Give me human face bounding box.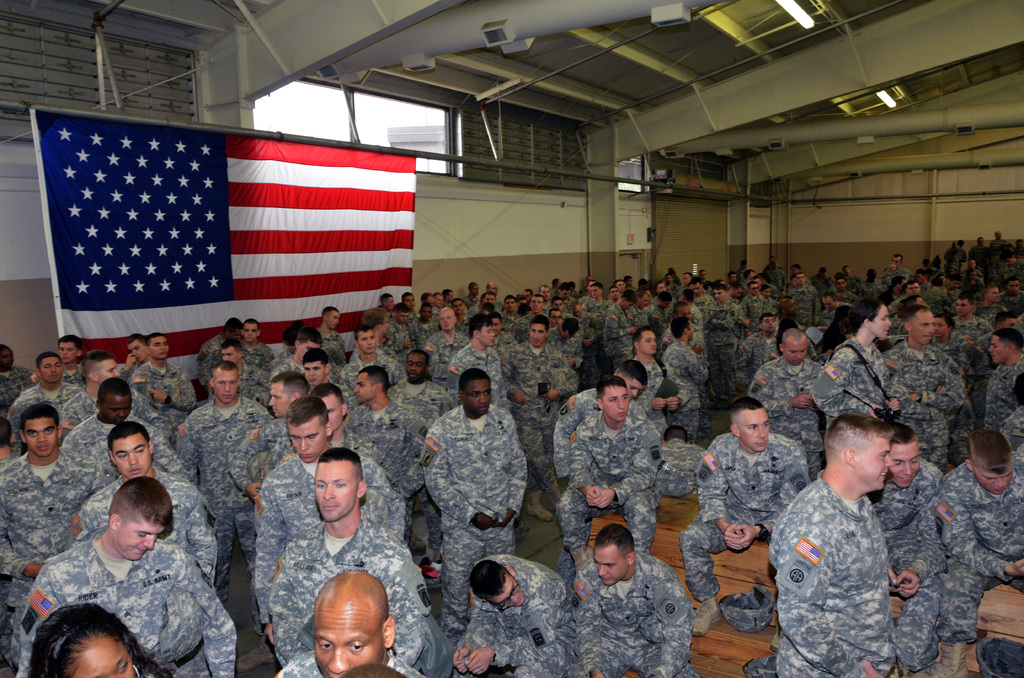
x1=561 y1=289 x2=570 y2=299.
